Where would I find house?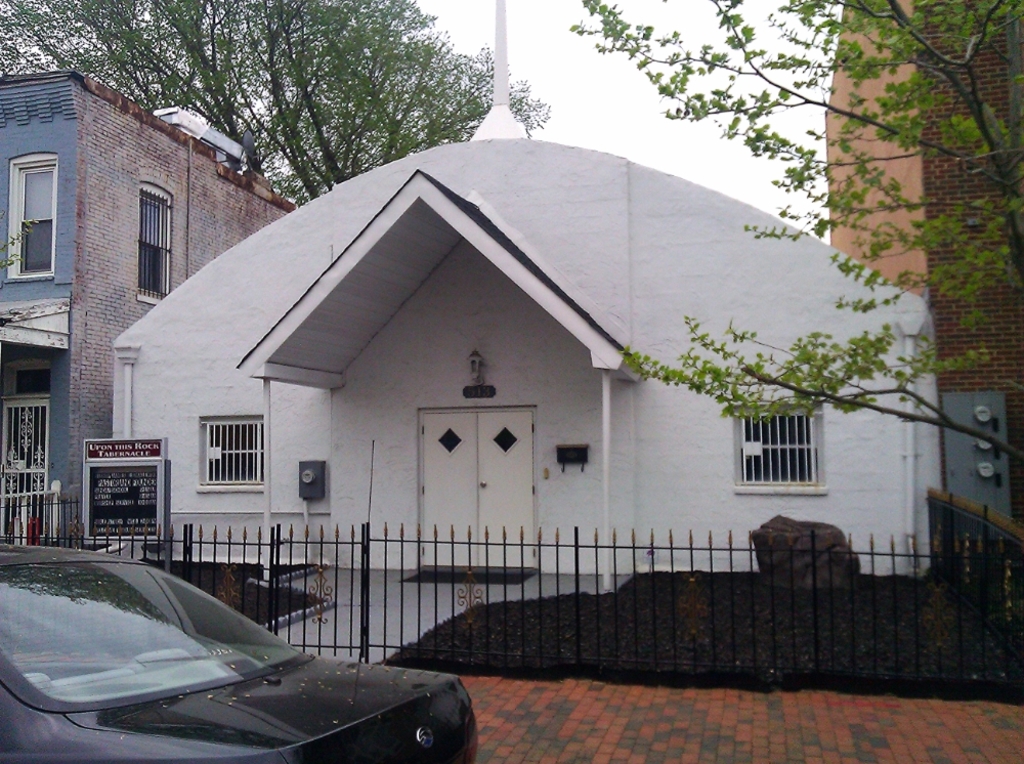
At <bbox>823, 1, 1023, 579</bbox>.
